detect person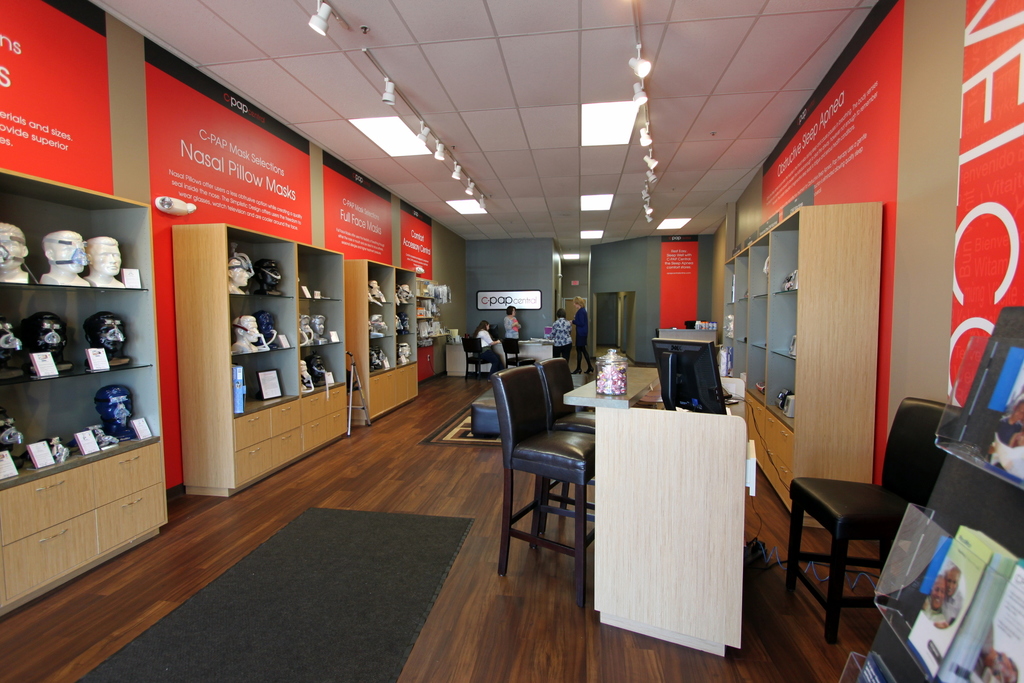
bbox(474, 316, 506, 361)
